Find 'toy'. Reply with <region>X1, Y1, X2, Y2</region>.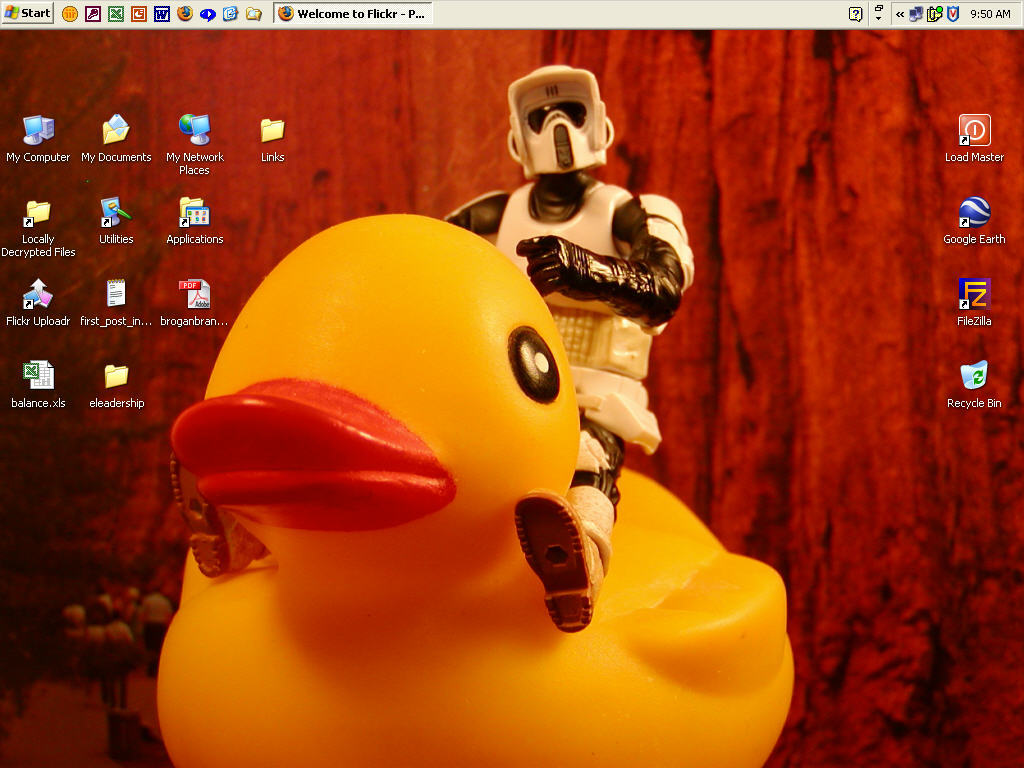
<region>156, 214, 793, 767</region>.
